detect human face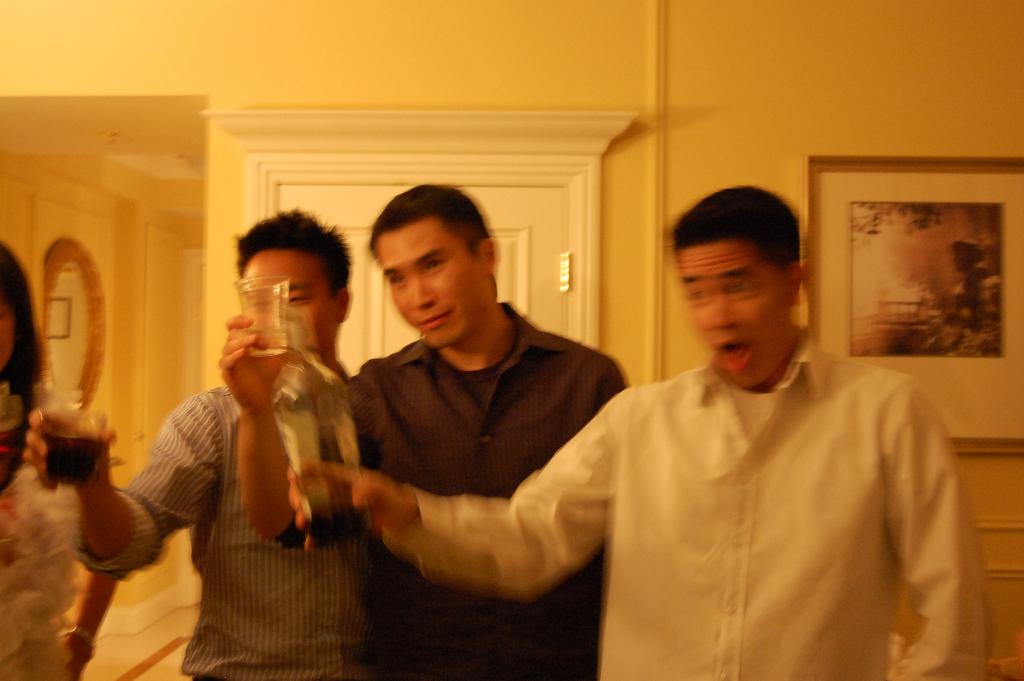
locate(371, 213, 486, 360)
